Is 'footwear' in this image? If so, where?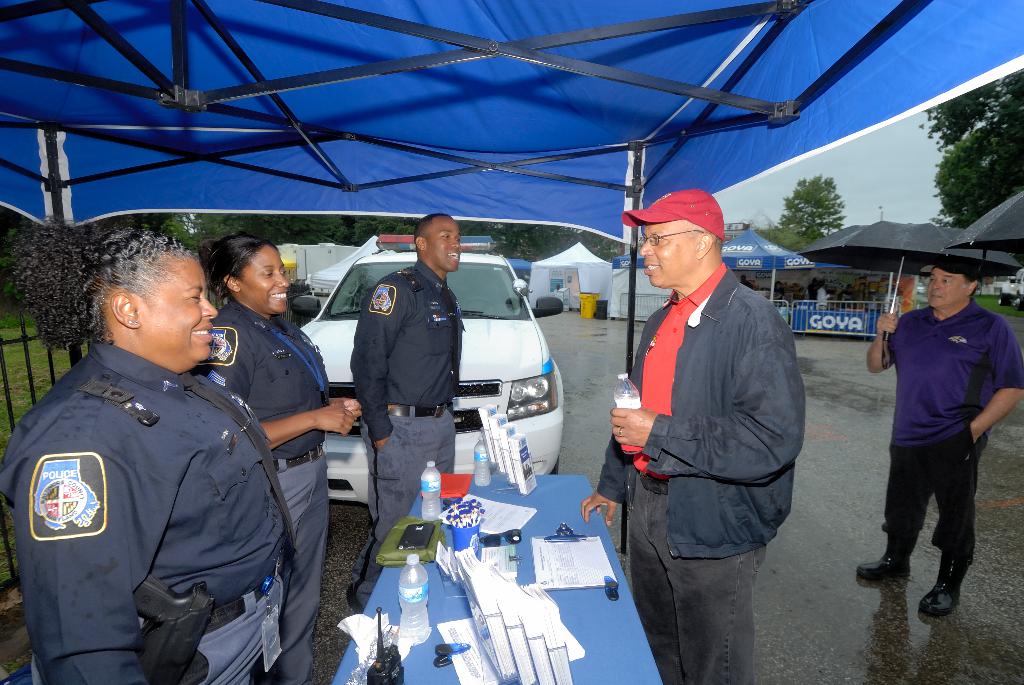
Yes, at <region>852, 527, 916, 578</region>.
